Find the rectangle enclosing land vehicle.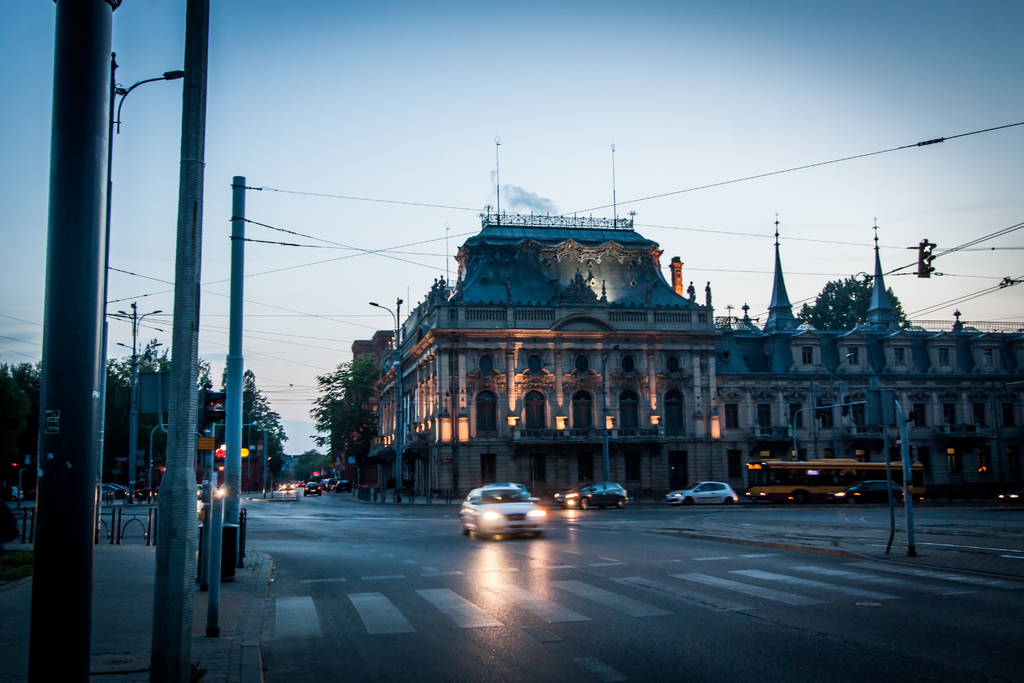
(461,486,546,539).
